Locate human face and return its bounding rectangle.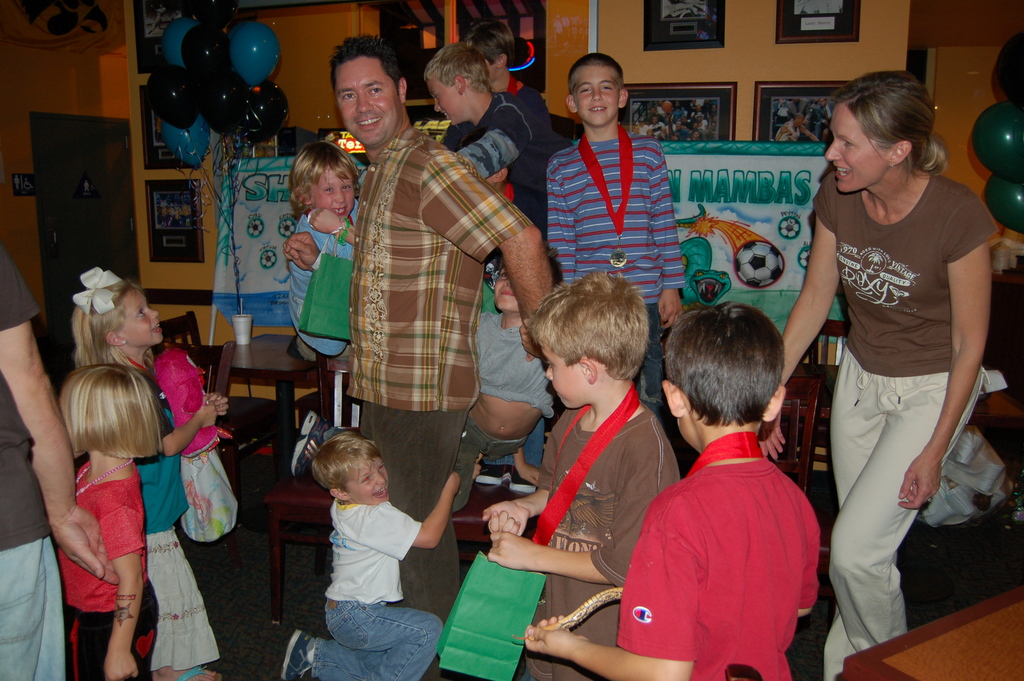
rect(431, 81, 460, 122).
